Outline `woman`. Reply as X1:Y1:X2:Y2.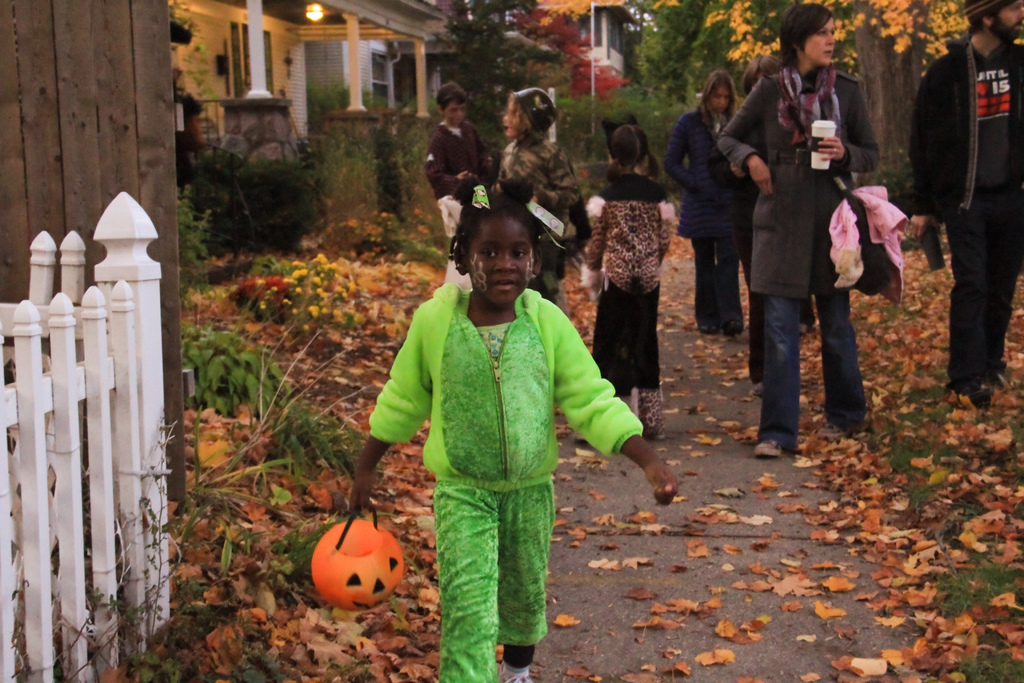
719:0:881:454.
